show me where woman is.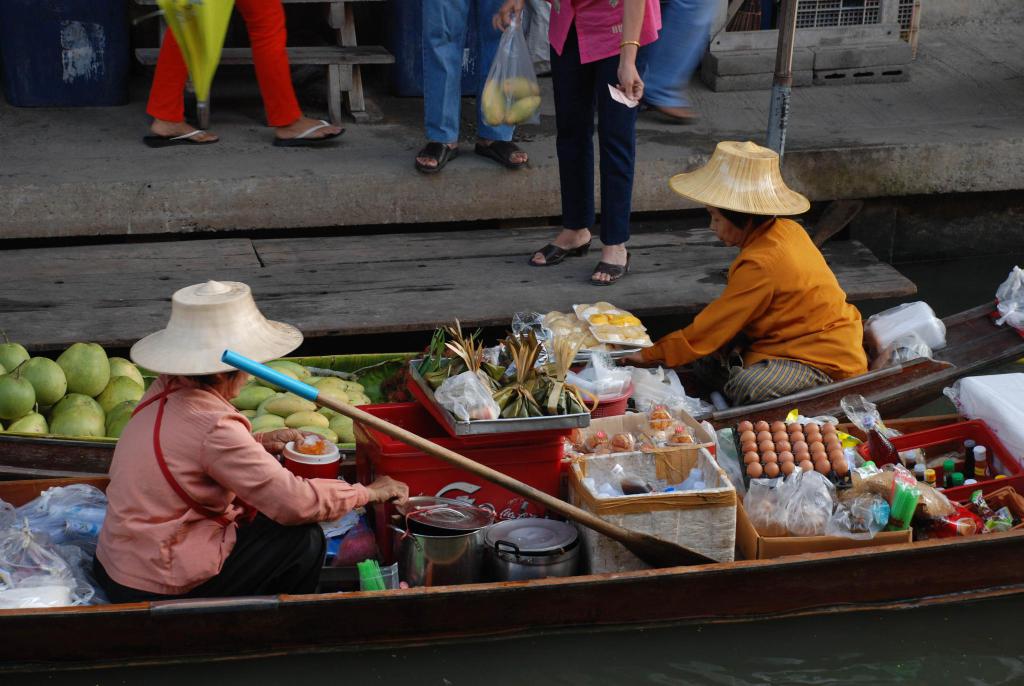
woman is at 495, 0, 665, 288.
